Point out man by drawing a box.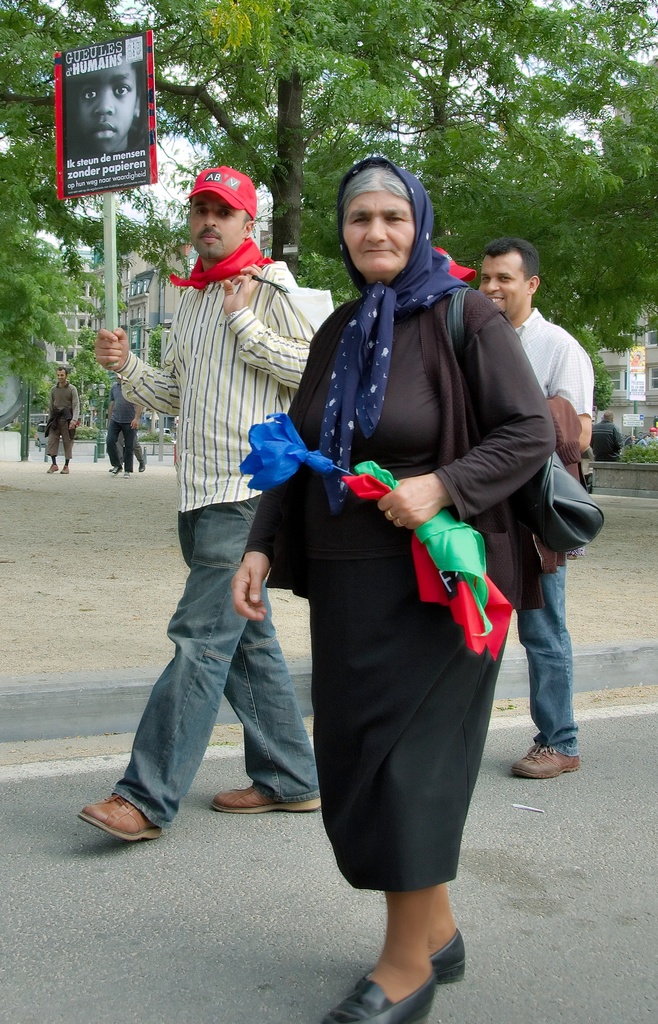
(left=477, top=237, right=597, bottom=778).
